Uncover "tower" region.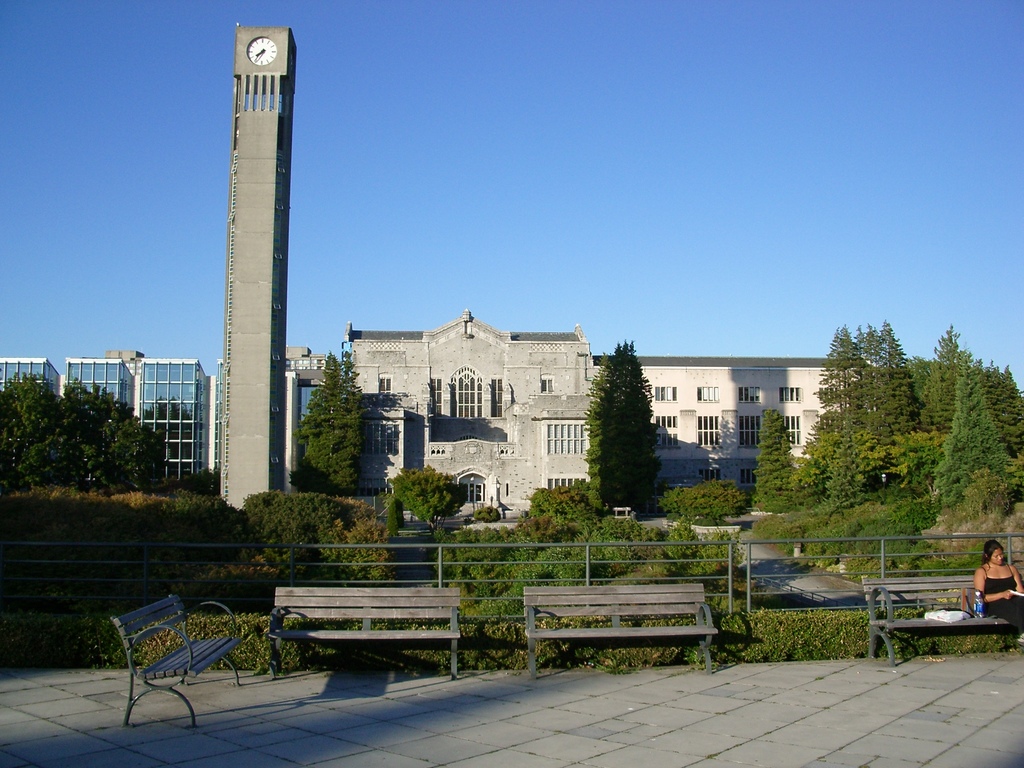
Uncovered: 189 3 310 522.
